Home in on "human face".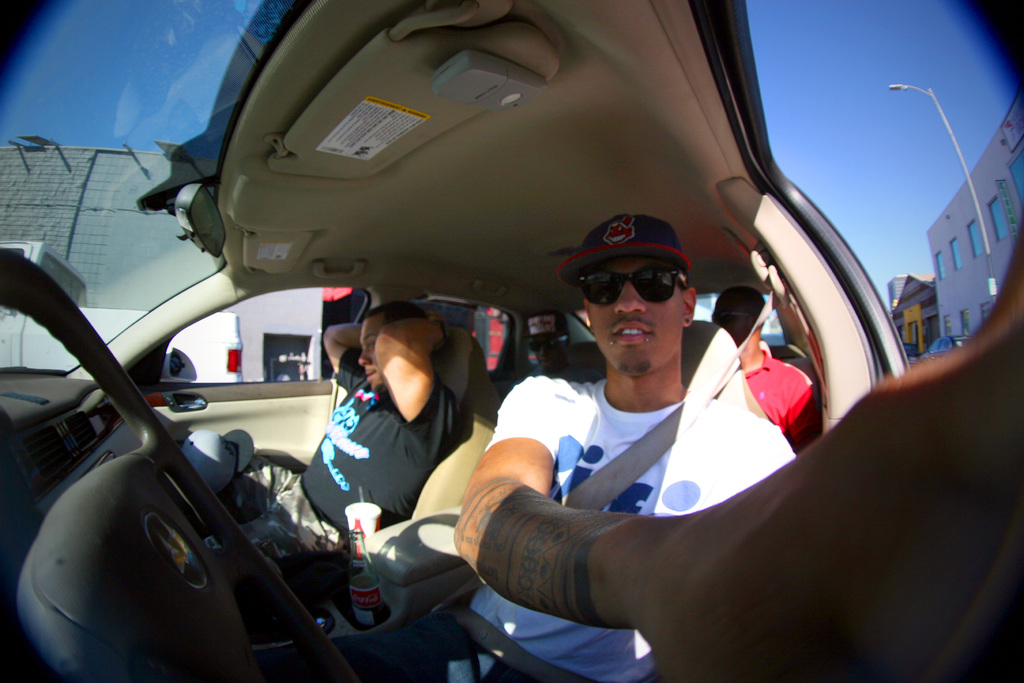
Homed in at box=[587, 256, 689, 365].
